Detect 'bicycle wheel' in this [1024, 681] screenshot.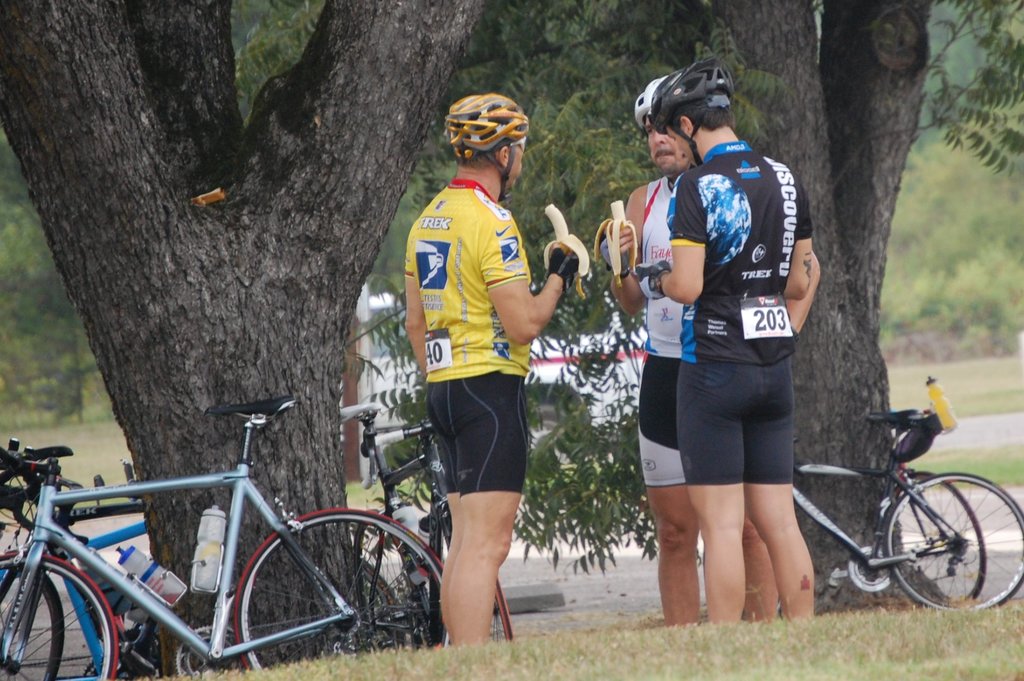
Detection: detection(0, 549, 117, 680).
